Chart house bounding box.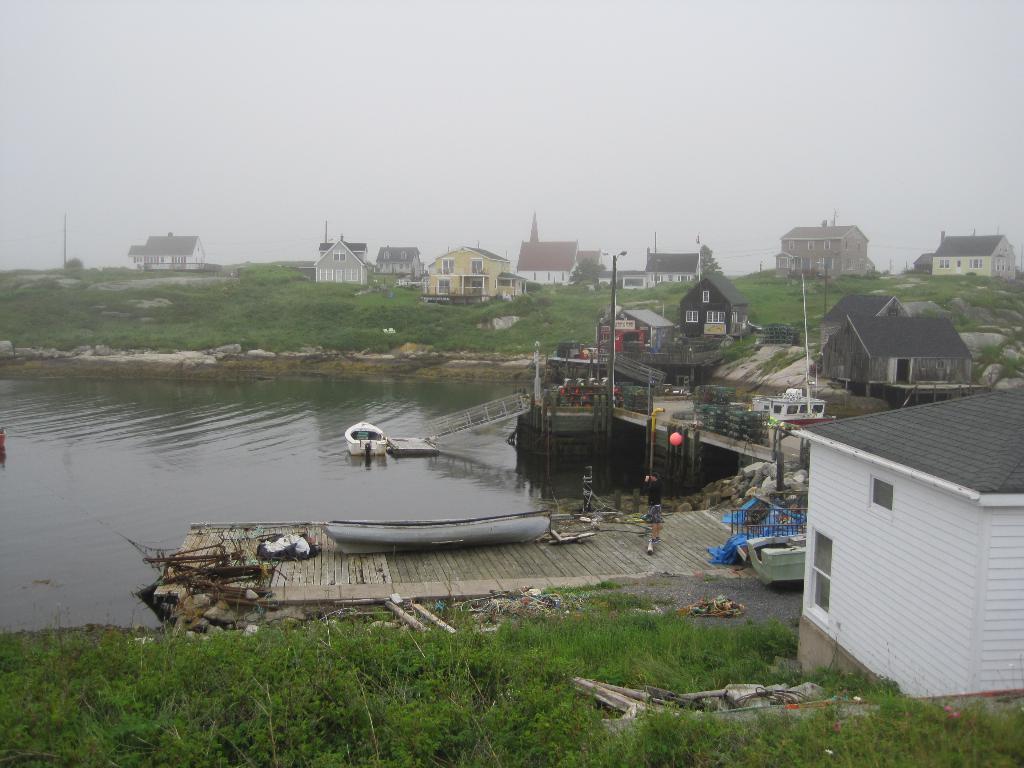
Charted: box(426, 240, 513, 292).
